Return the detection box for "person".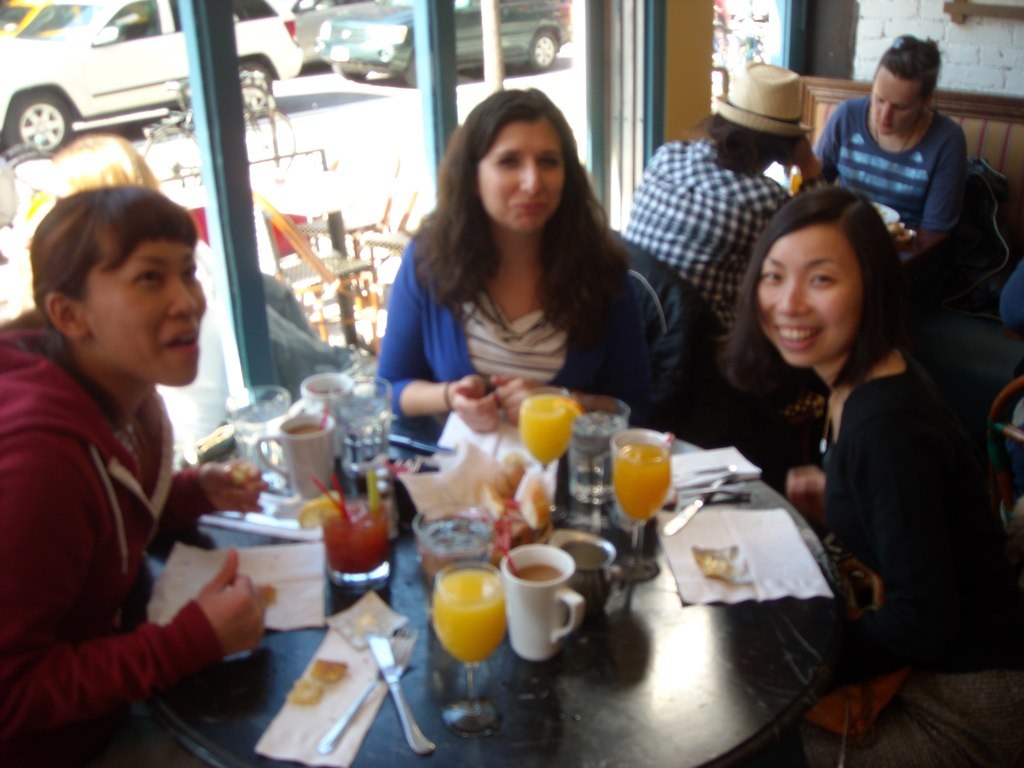
[0, 186, 282, 767].
